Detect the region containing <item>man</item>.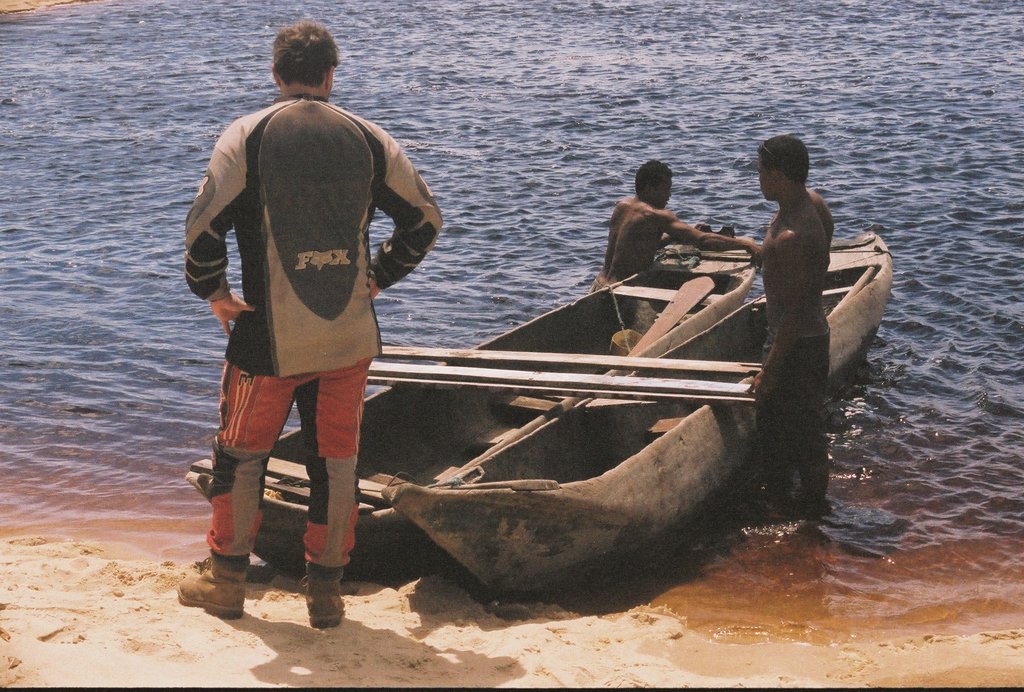
rect(188, 21, 429, 625).
